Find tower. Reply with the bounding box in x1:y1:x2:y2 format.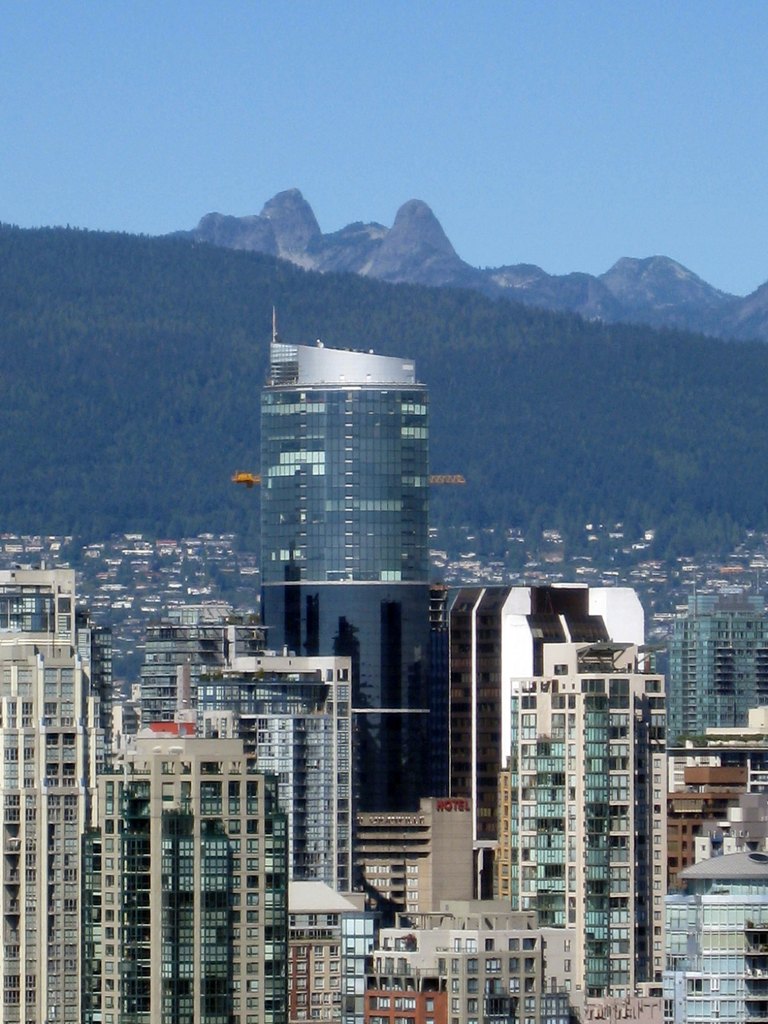
236:318:439:832.
